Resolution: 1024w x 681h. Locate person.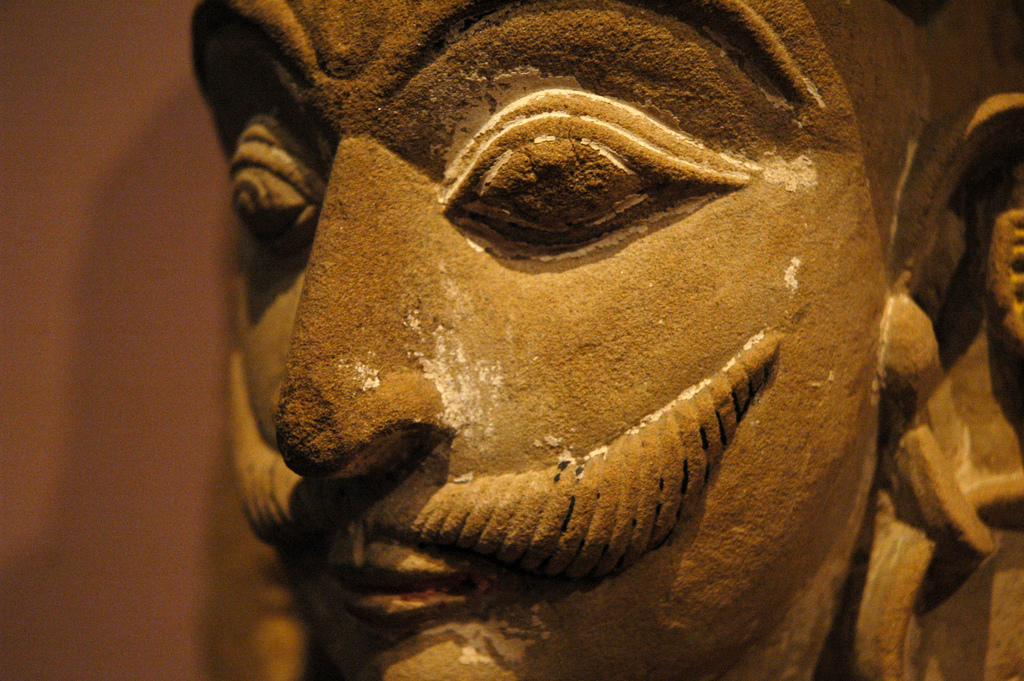
(x1=188, y1=0, x2=1023, y2=680).
